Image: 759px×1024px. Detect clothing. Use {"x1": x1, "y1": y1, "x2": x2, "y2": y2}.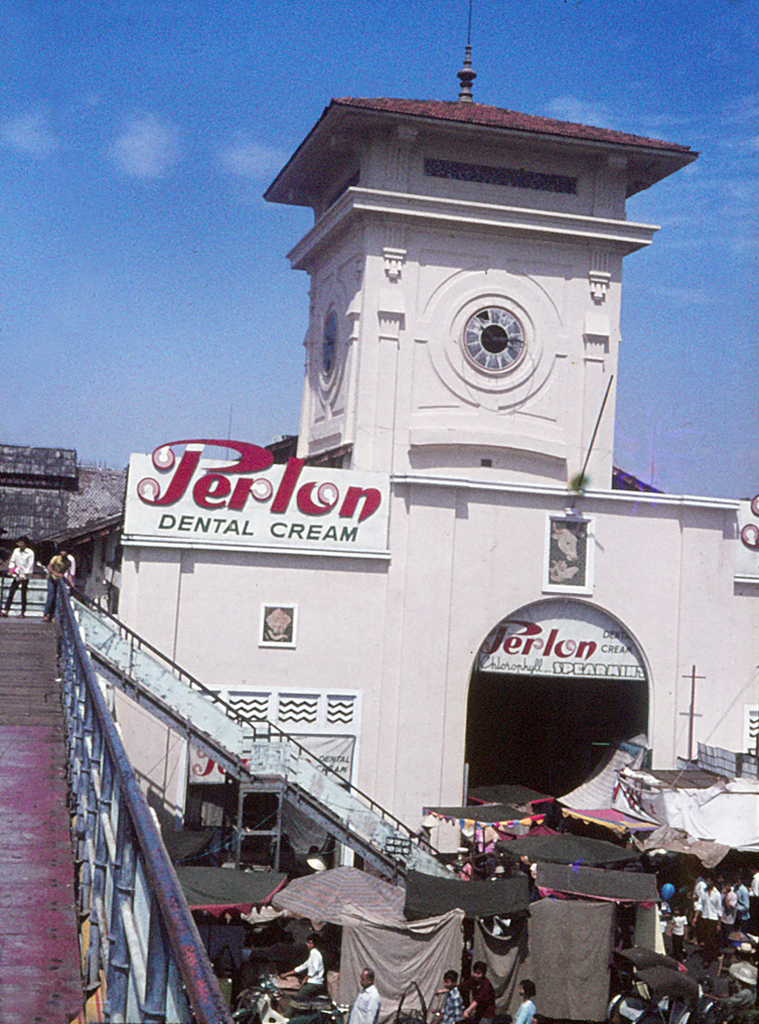
{"x1": 0, "y1": 543, "x2": 35, "y2": 616}.
